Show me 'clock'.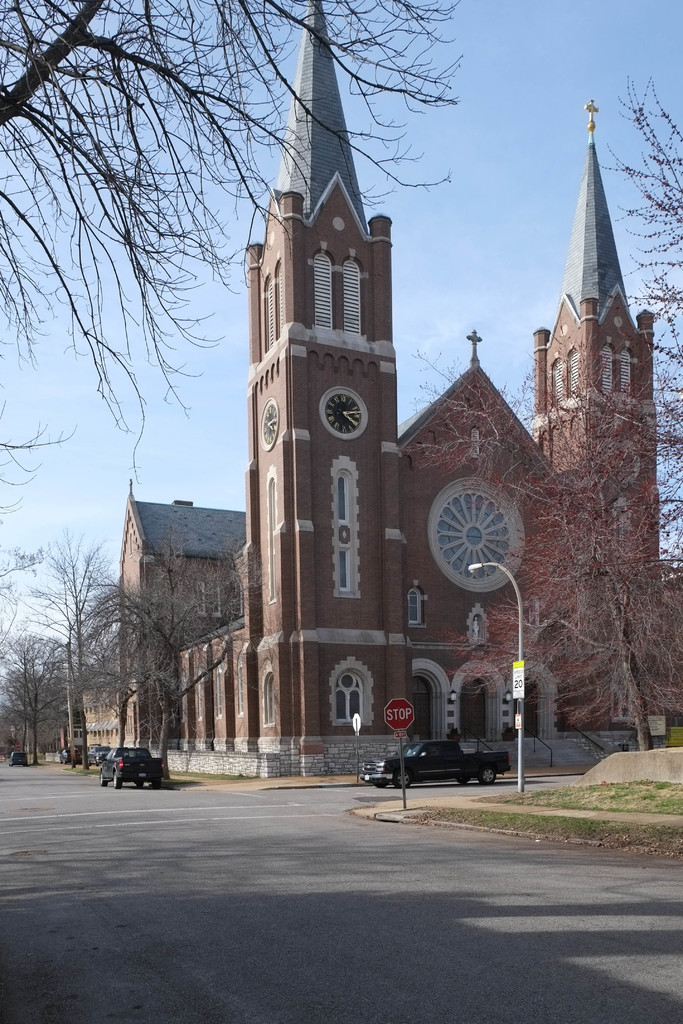
'clock' is here: (x1=258, y1=399, x2=279, y2=452).
